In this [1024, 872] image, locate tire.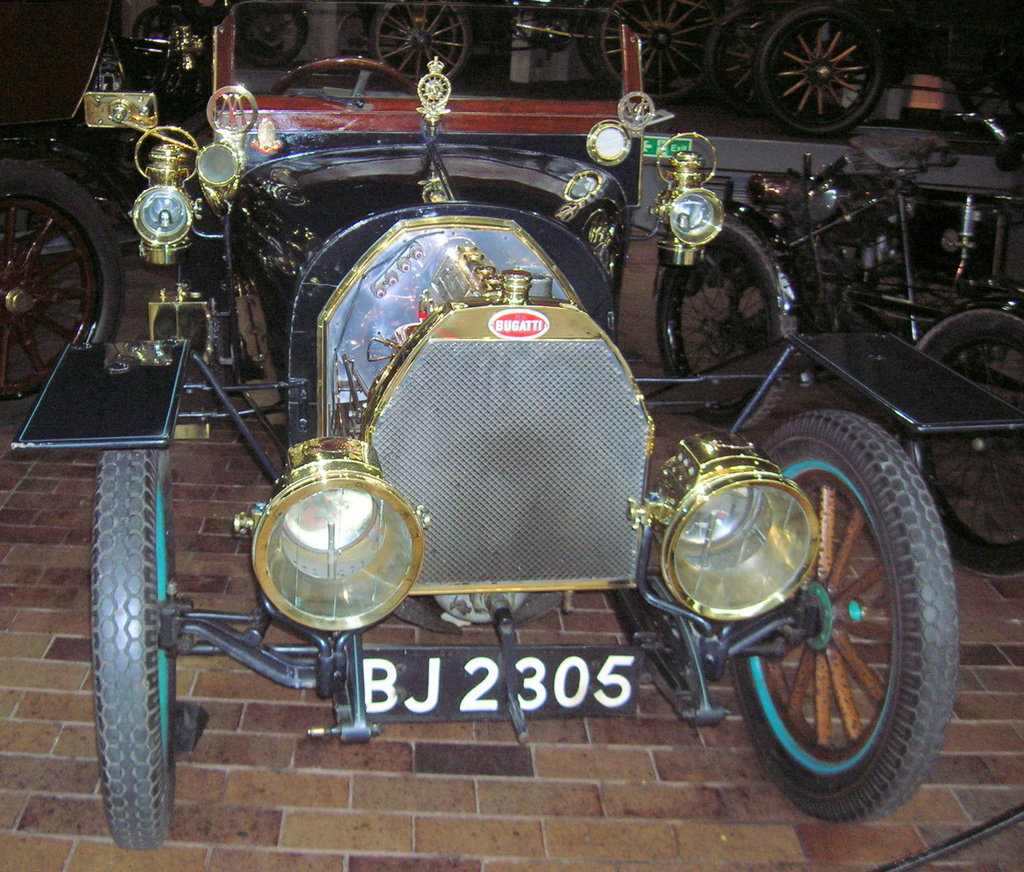
Bounding box: x1=896 y1=309 x2=1023 y2=578.
